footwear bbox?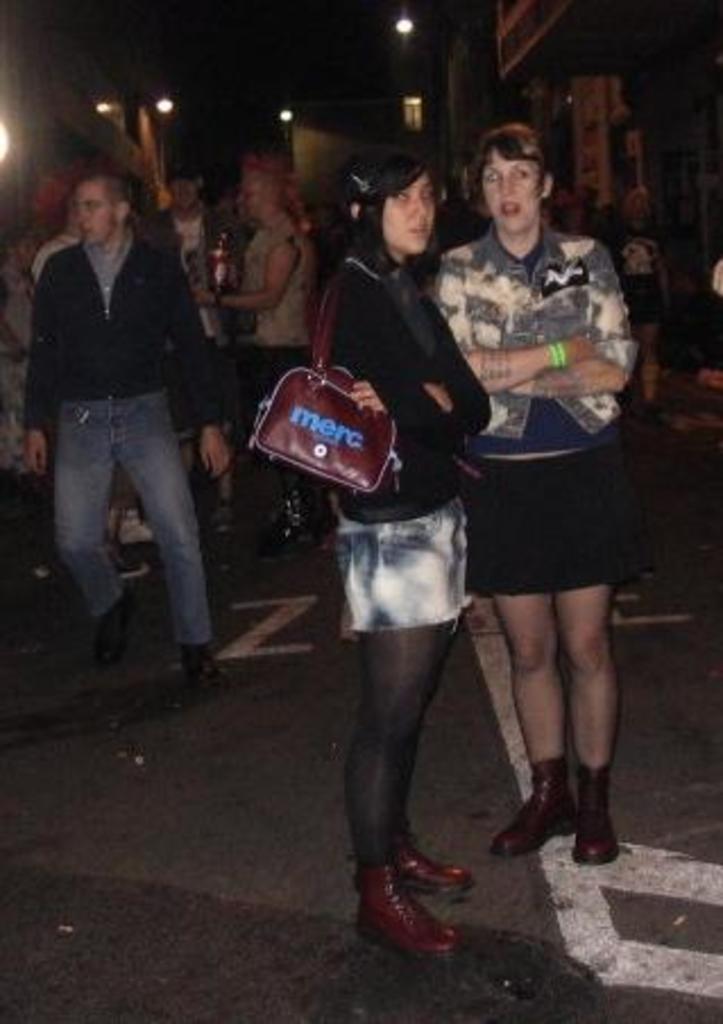
[190,641,218,689]
